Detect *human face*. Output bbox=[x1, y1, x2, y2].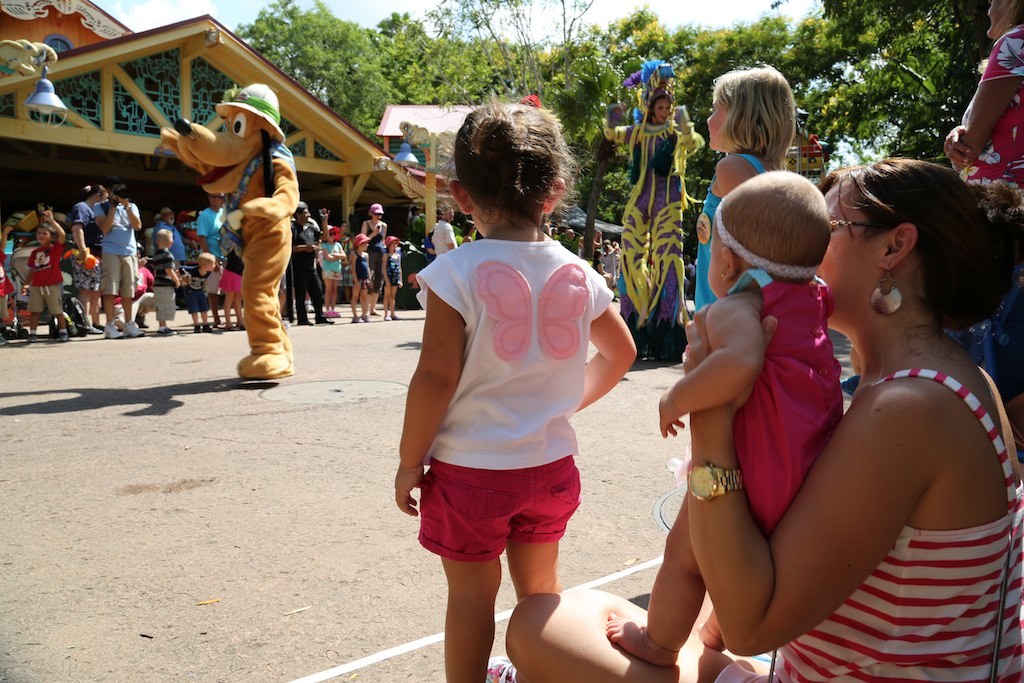
bbox=[707, 86, 730, 147].
